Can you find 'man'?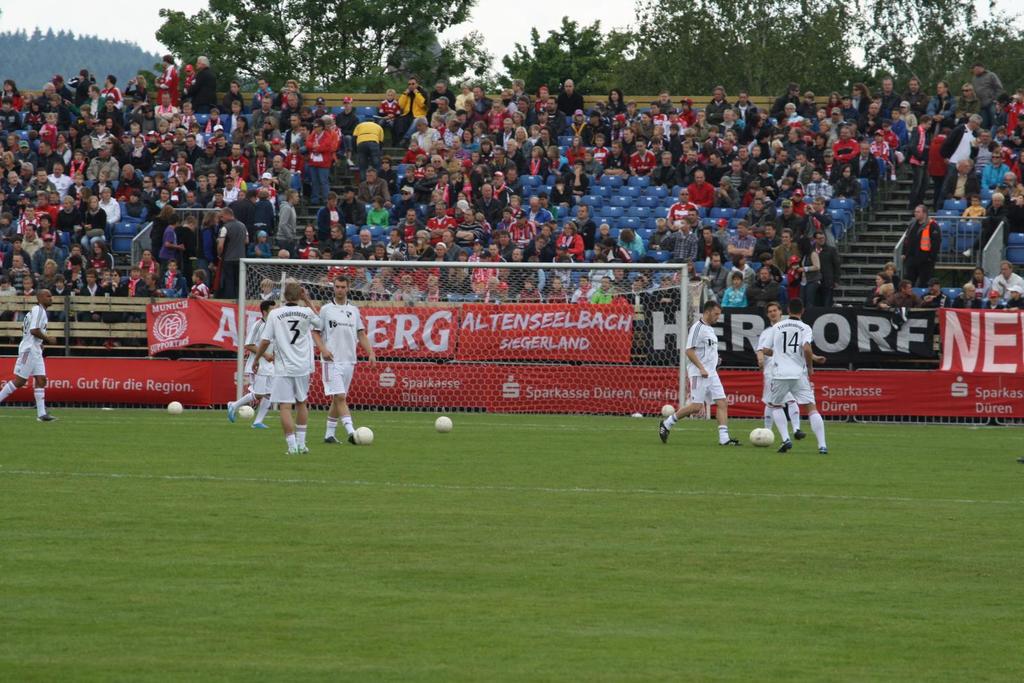
Yes, bounding box: 619, 98, 640, 125.
